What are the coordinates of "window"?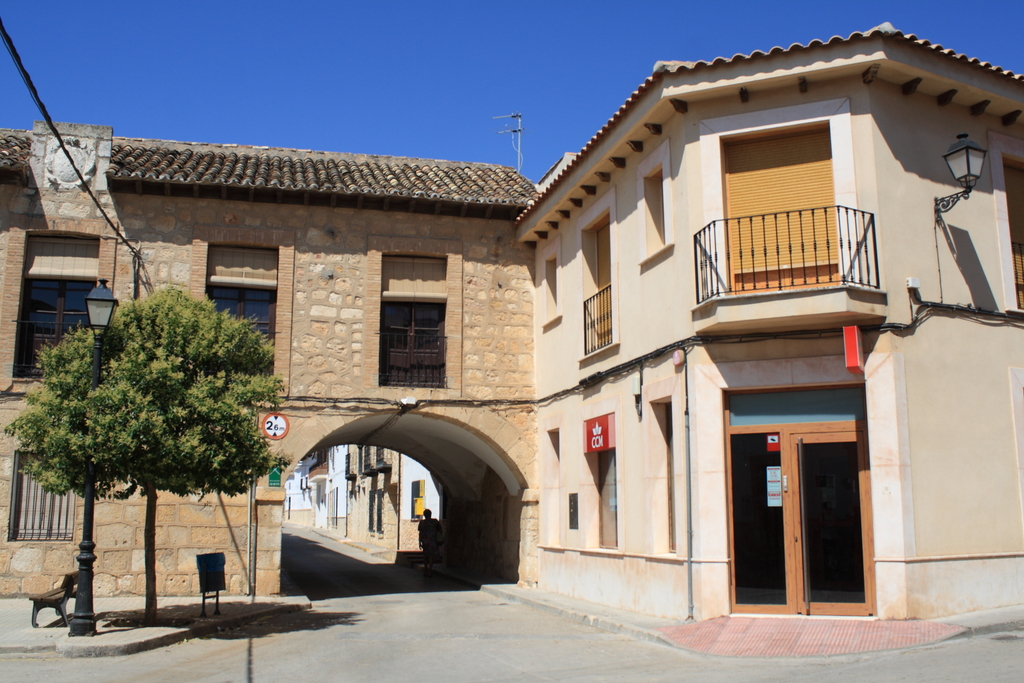
(205, 240, 281, 370).
